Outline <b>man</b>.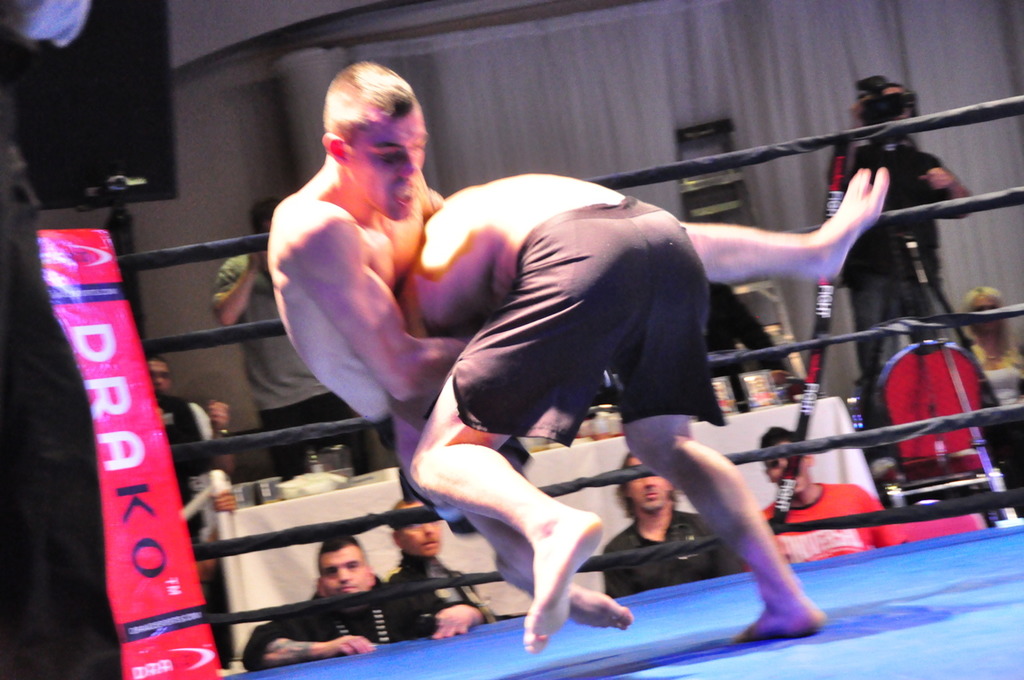
Outline: box(214, 197, 372, 486).
